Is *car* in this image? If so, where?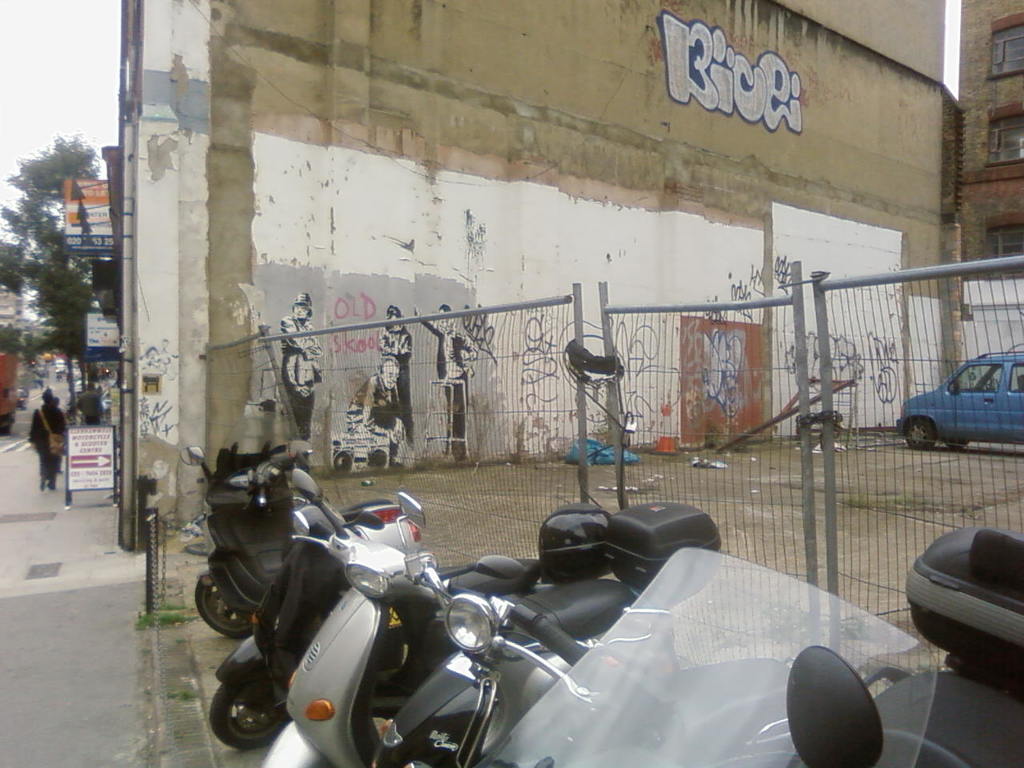
Yes, at bbox(56, 360, 66, 374).
